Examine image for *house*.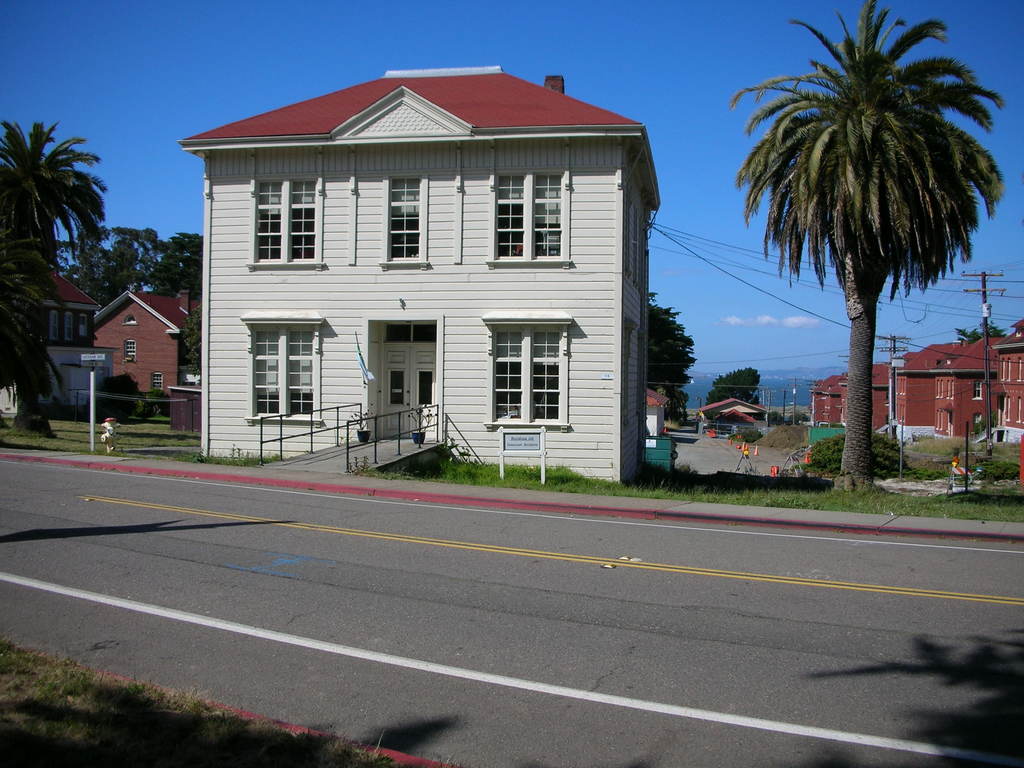
Examination result: Rect(896, 351, 938, 435).
